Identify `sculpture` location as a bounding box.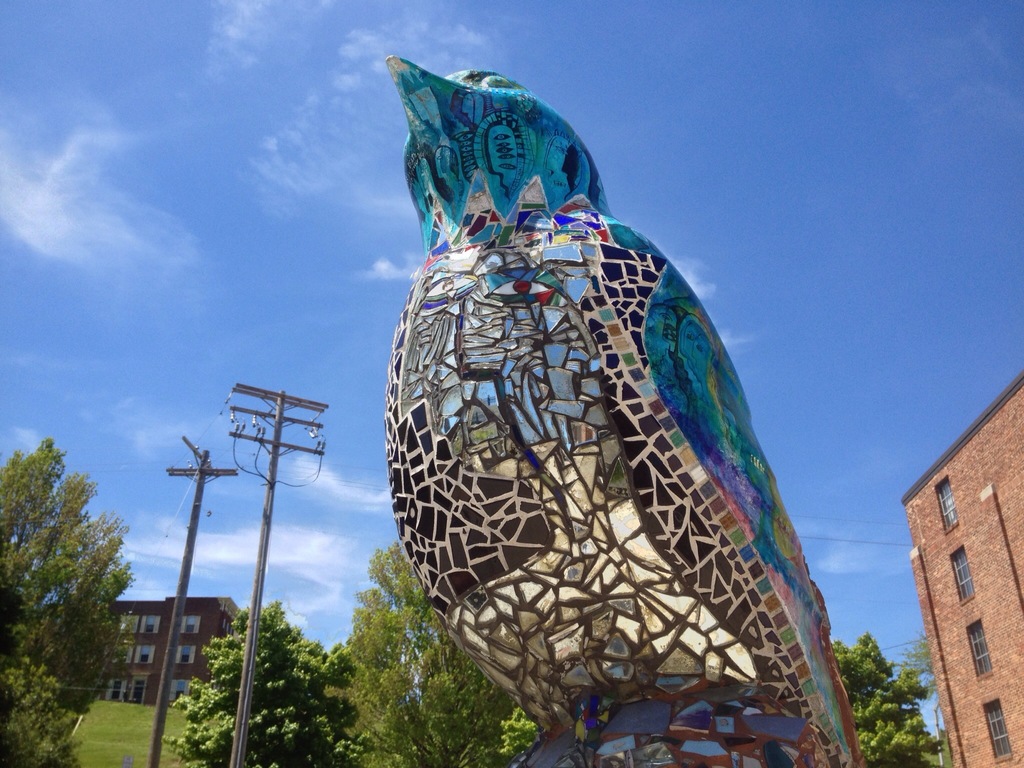
box=[396, 66, 835, 767].
